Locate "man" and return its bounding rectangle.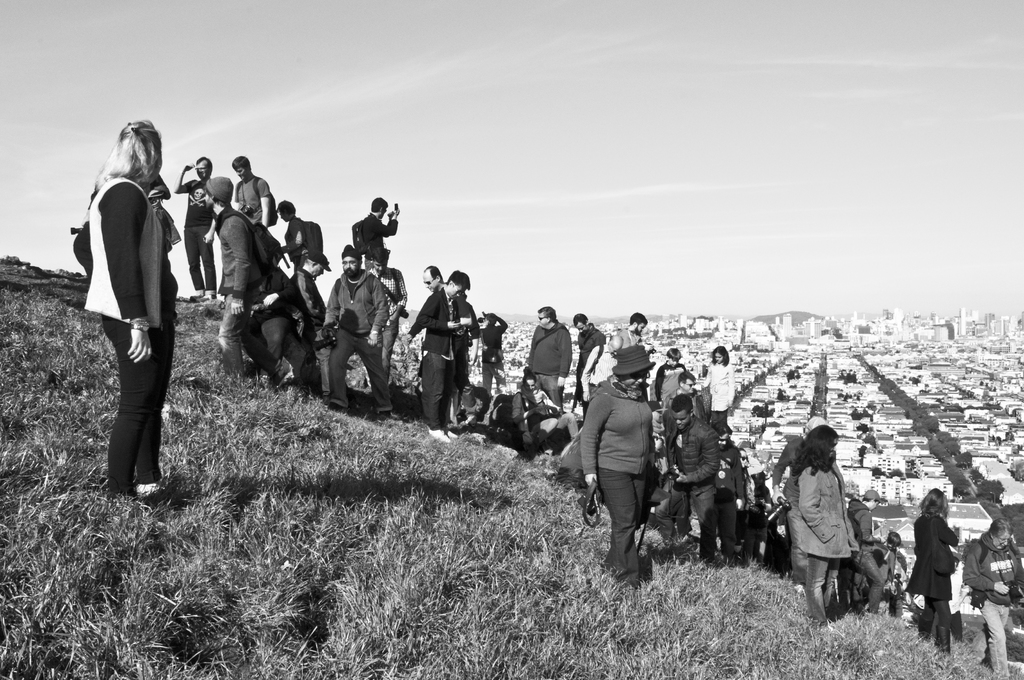
[619, 312, 657, 356].
